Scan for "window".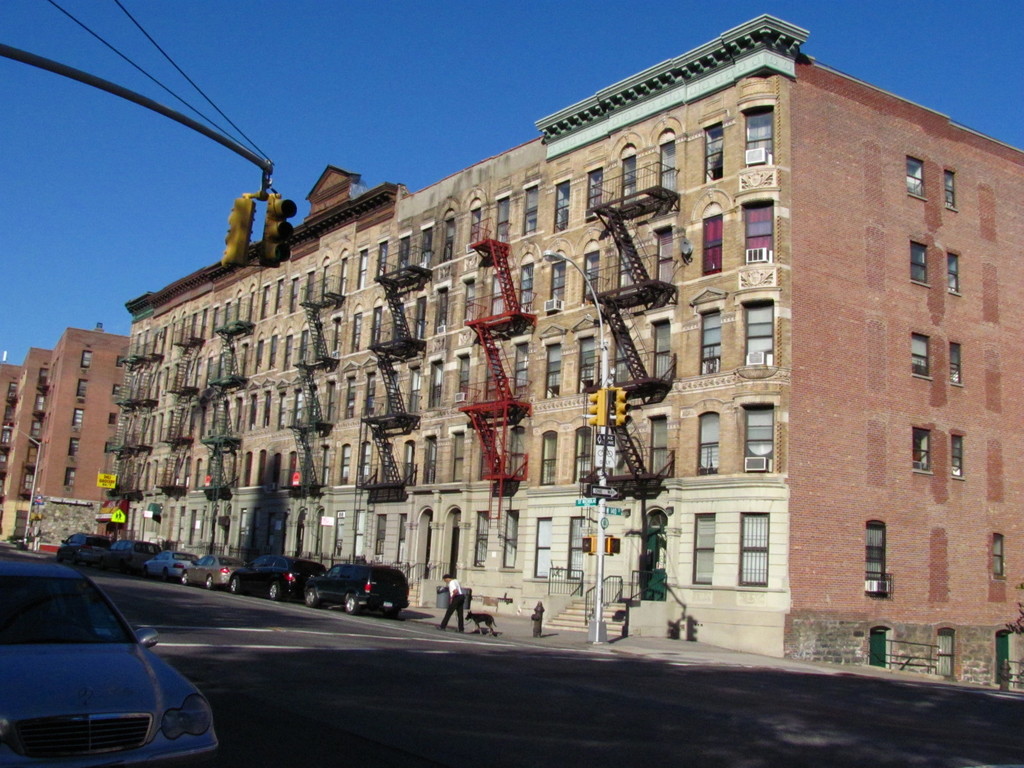
Scan result: 509 346 525 386.
